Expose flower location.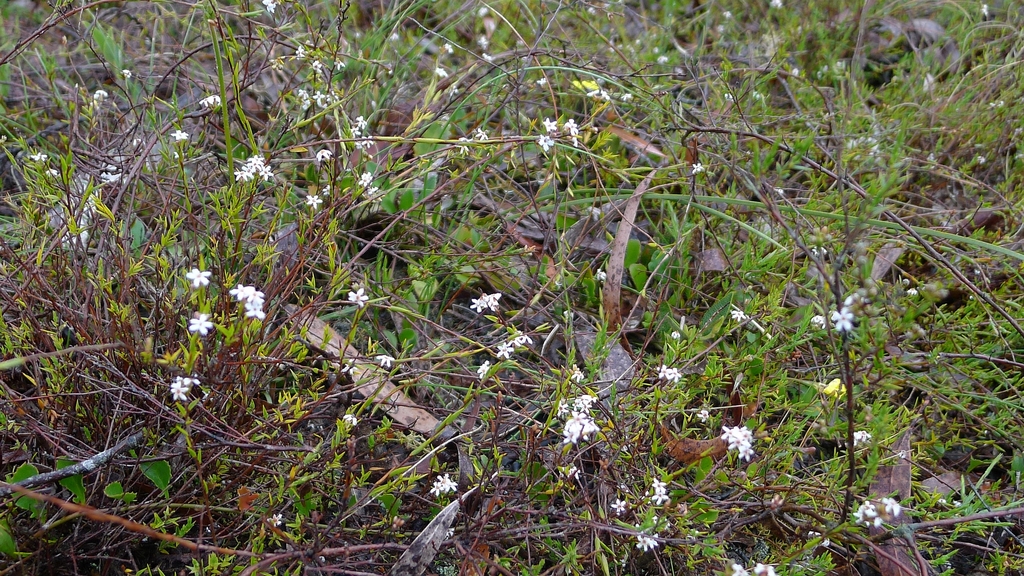
Exposed at 650,477,668,488.
